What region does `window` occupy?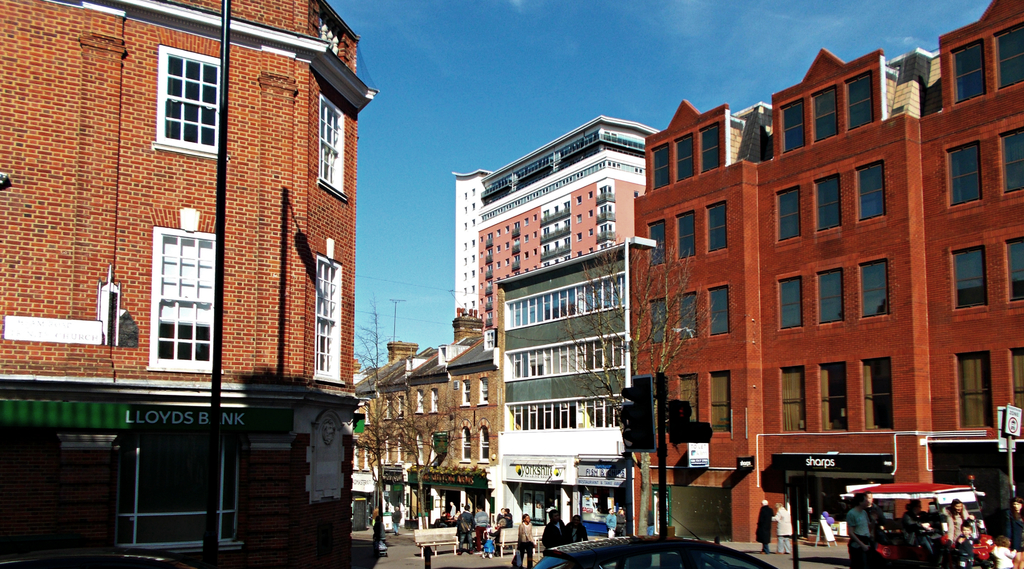
314:94:349:203.
